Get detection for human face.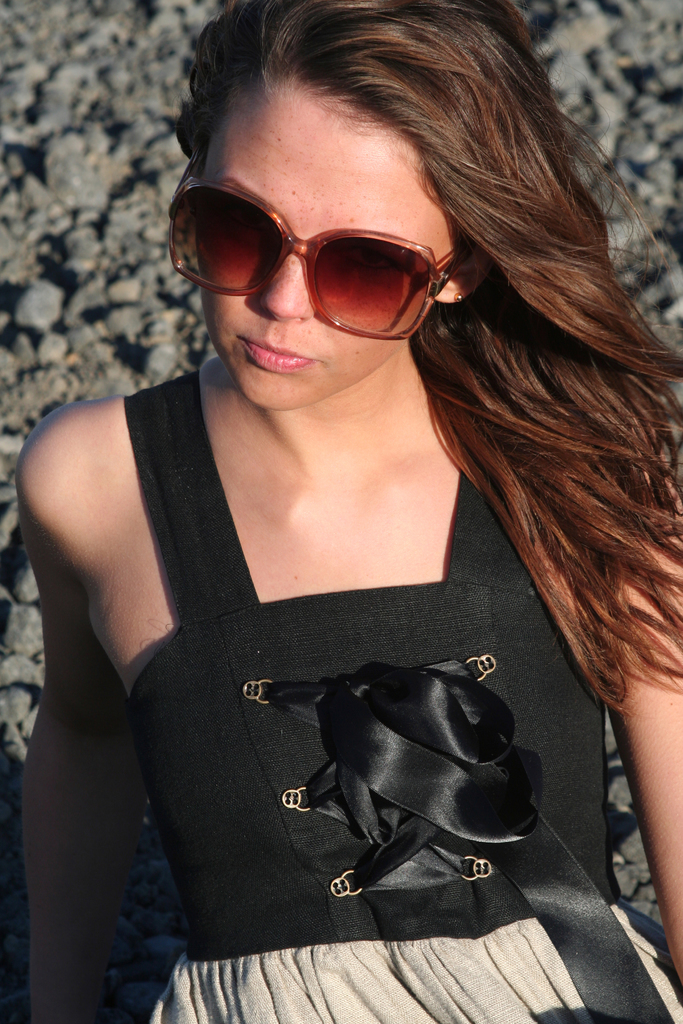
Detection: (201, 88, 456, 419).
